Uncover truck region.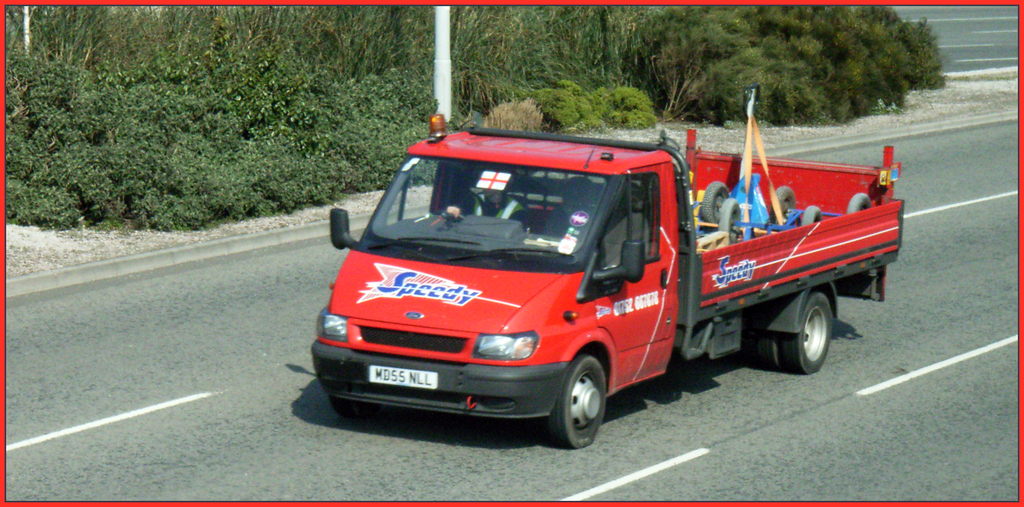
Uncovered: left=308, top=108, right=903, bottom=451.
